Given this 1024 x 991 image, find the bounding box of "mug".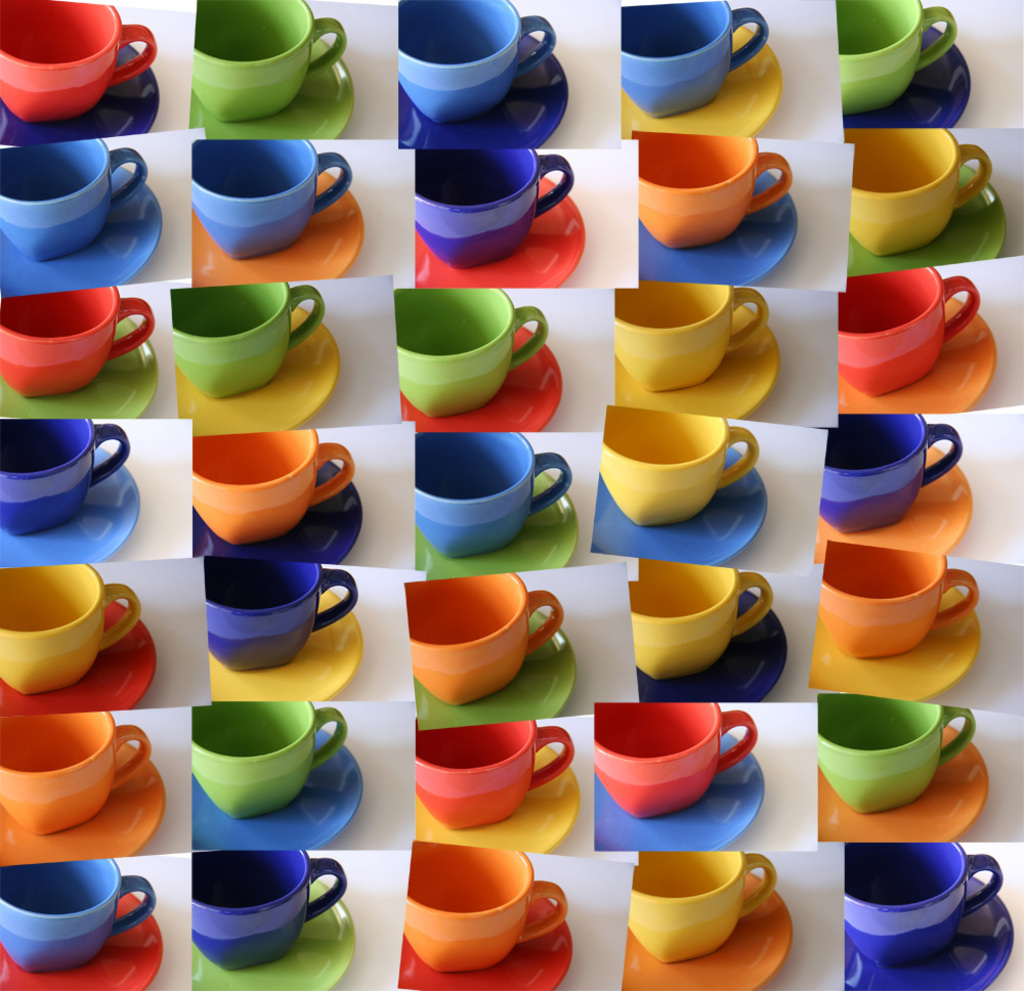
[397,0,556,120].
